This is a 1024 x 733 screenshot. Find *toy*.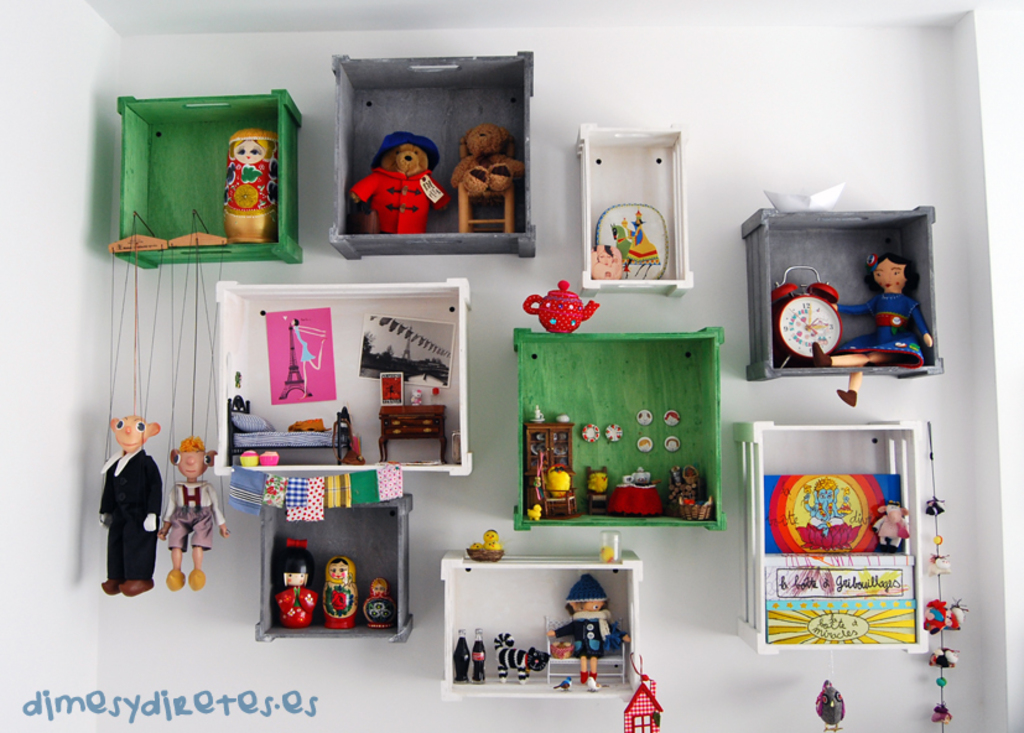
Bounding box: bbox(623, 659, 662, 732).
